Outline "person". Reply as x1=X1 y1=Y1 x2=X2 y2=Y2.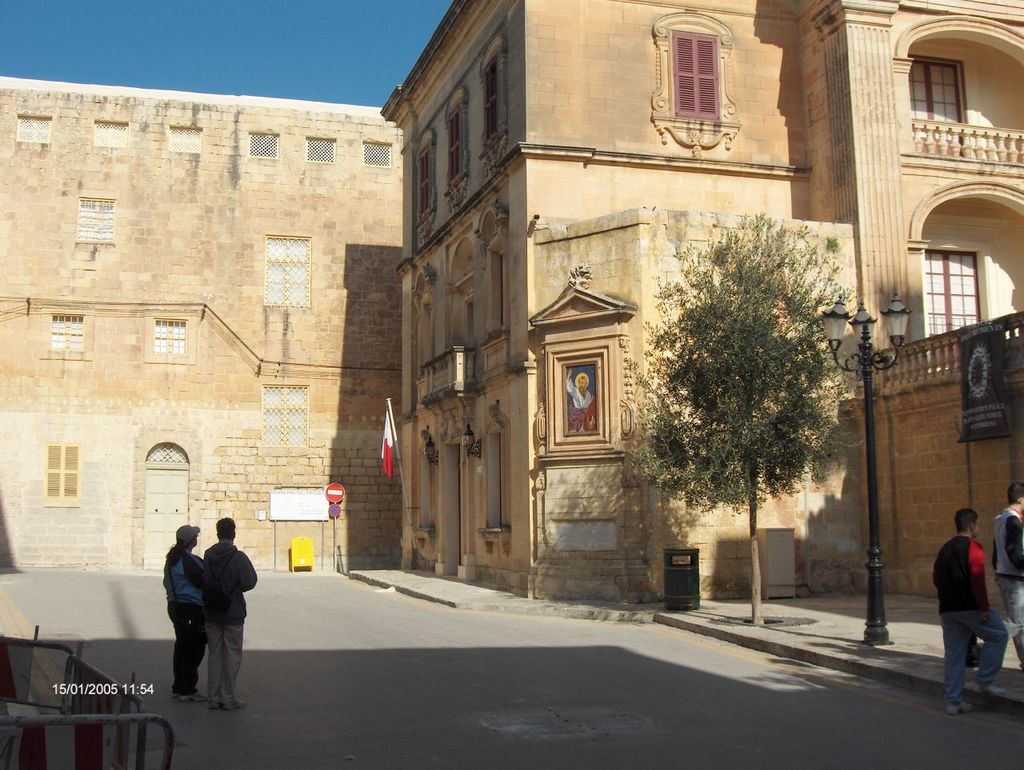
x1=198 y1=515 x2=258 y2=710.
